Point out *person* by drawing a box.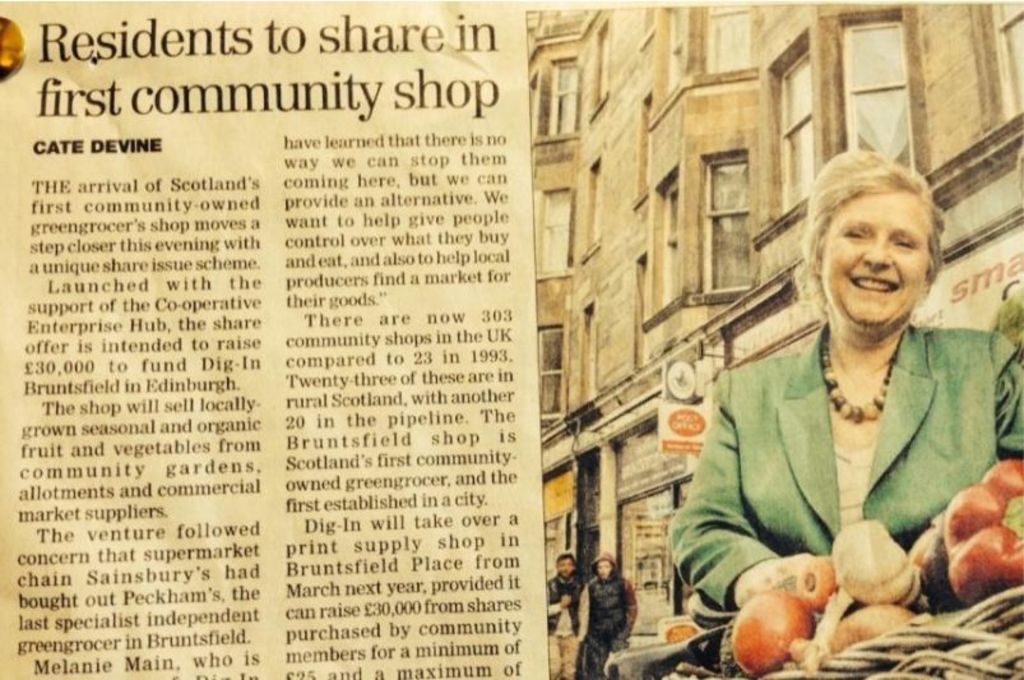
region(669, 148, 1023, 679).
